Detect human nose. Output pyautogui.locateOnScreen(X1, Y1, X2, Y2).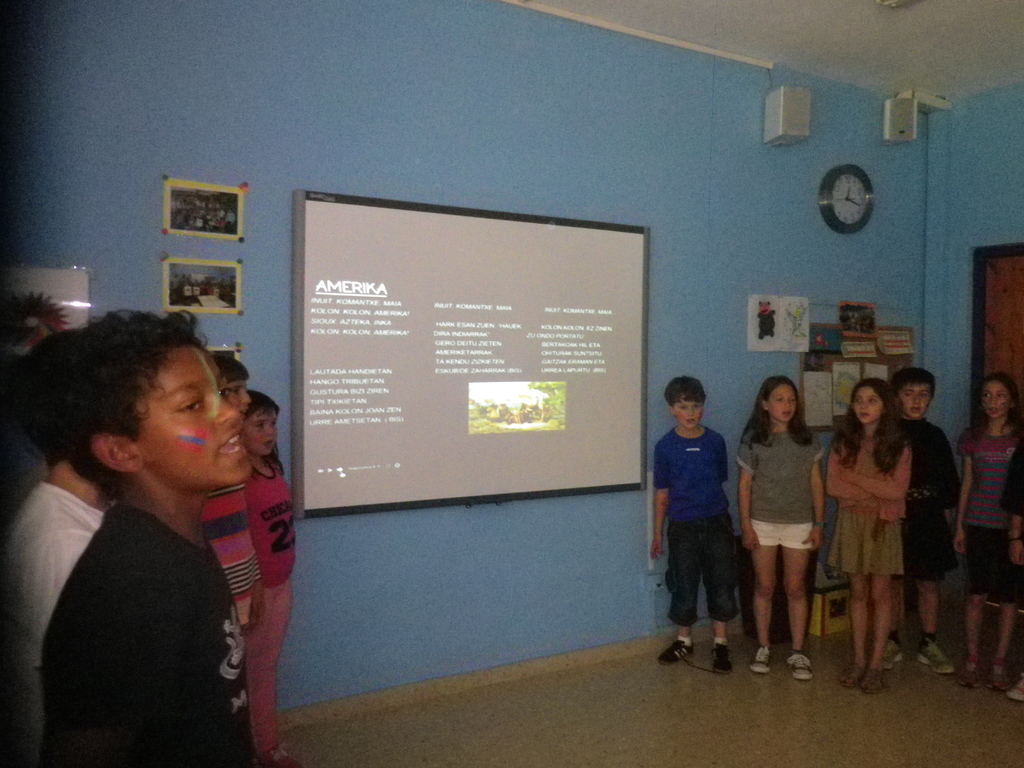
pyautogui.locateOnScreen(214, 394, 236, 424).
